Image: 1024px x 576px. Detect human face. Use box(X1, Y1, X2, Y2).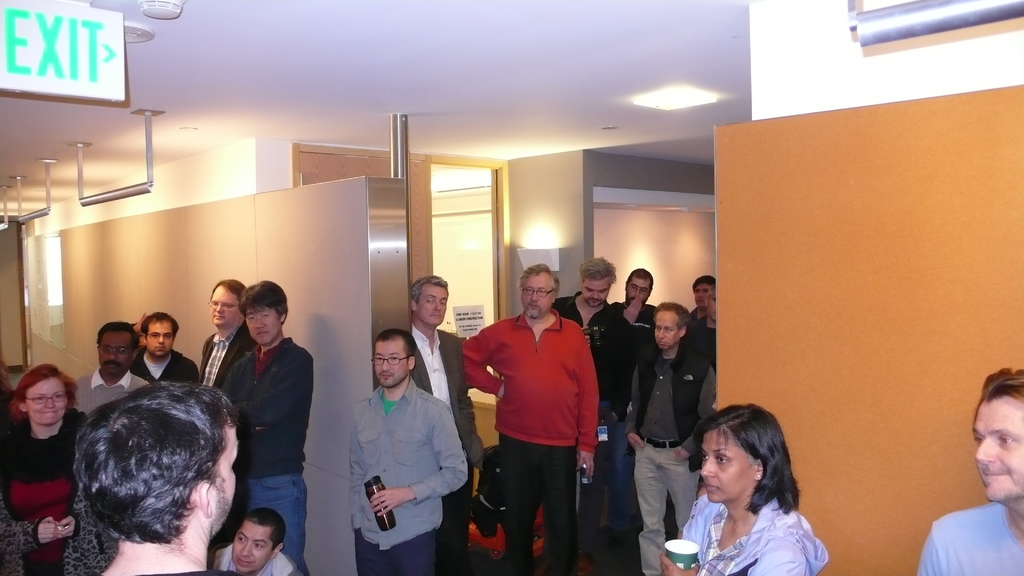
box(623, 275, 650, 302).
